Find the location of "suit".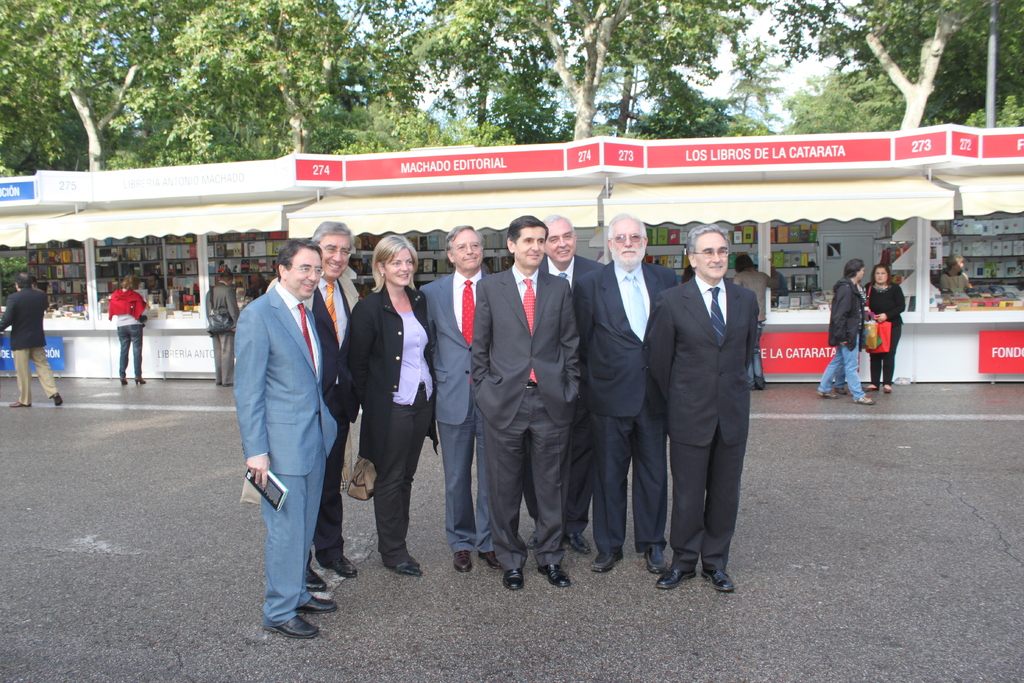
Location: (left=541, top=253, right=604, bottom=537).
